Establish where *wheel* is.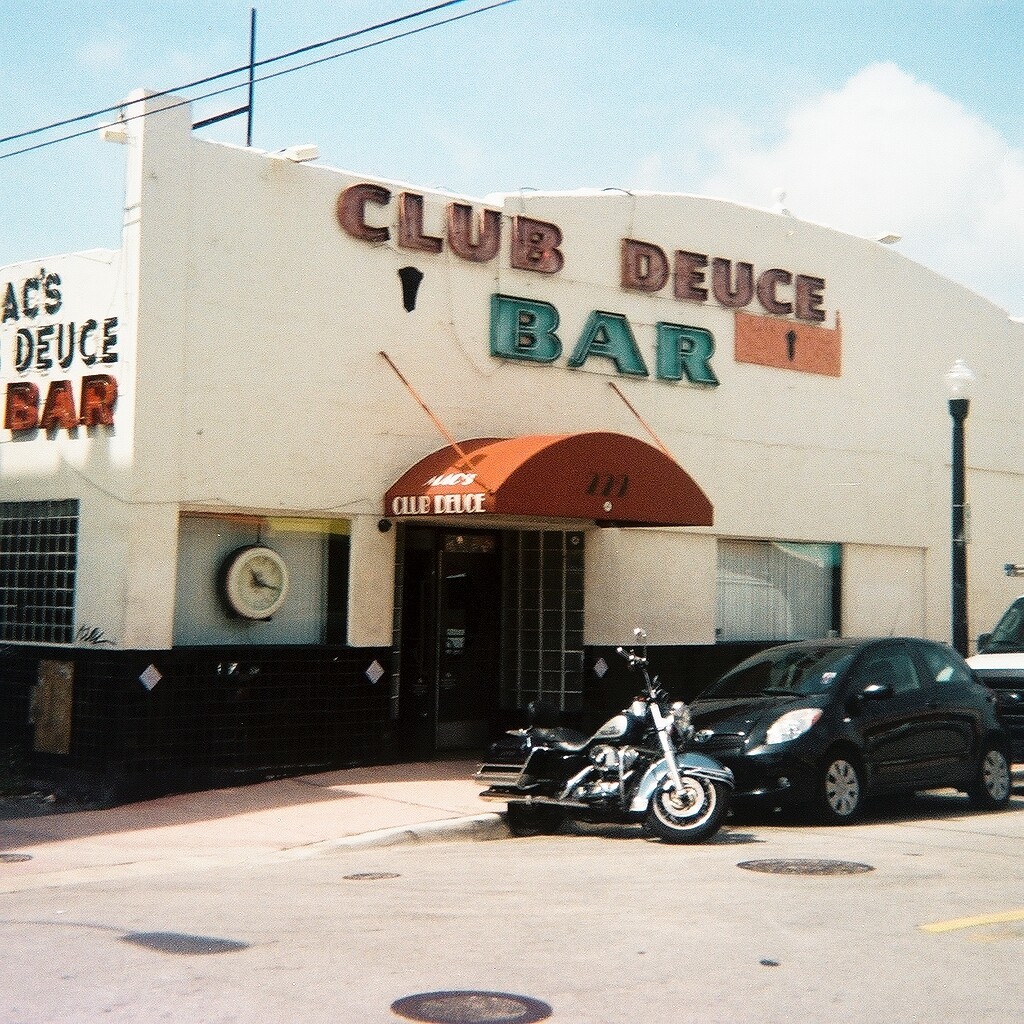
Established at [646, 769, 759, 850].
